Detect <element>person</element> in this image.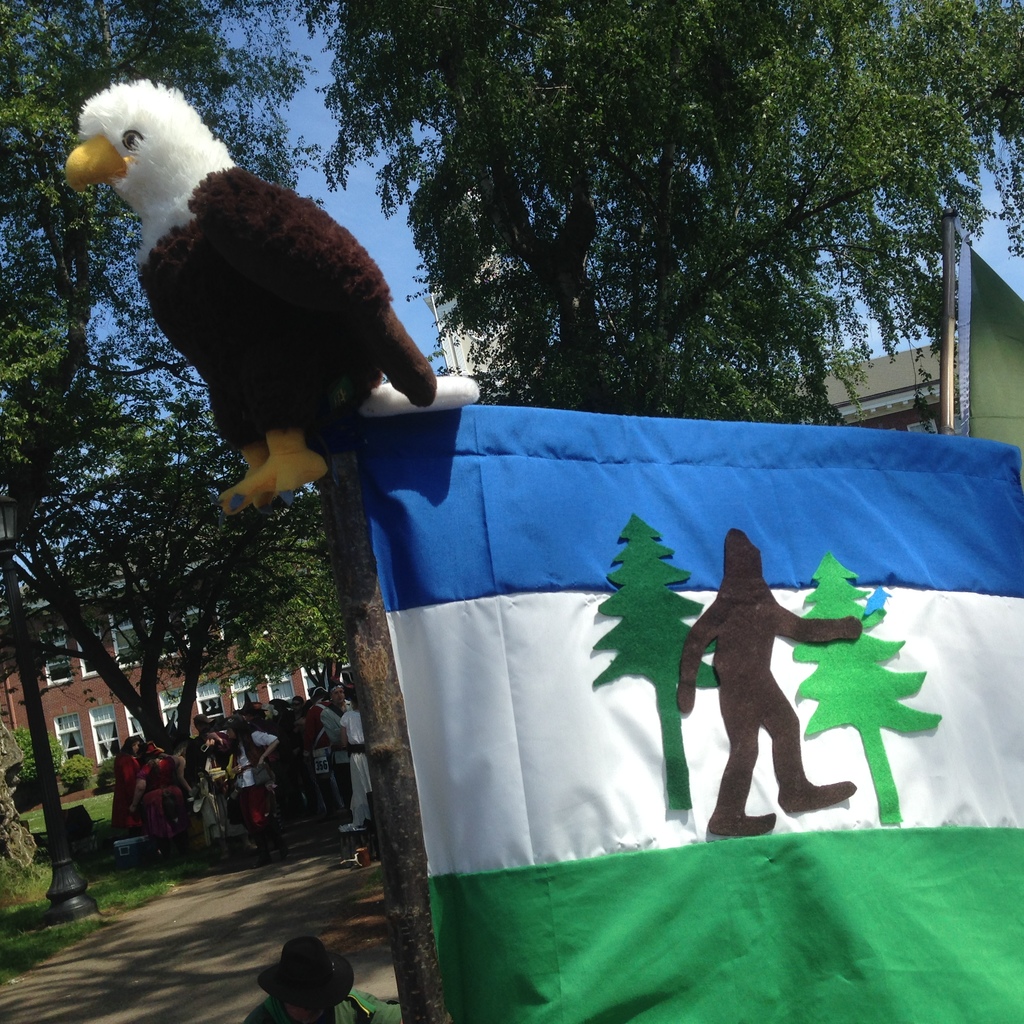
Detection: box(241, 935, 404, 1023).
